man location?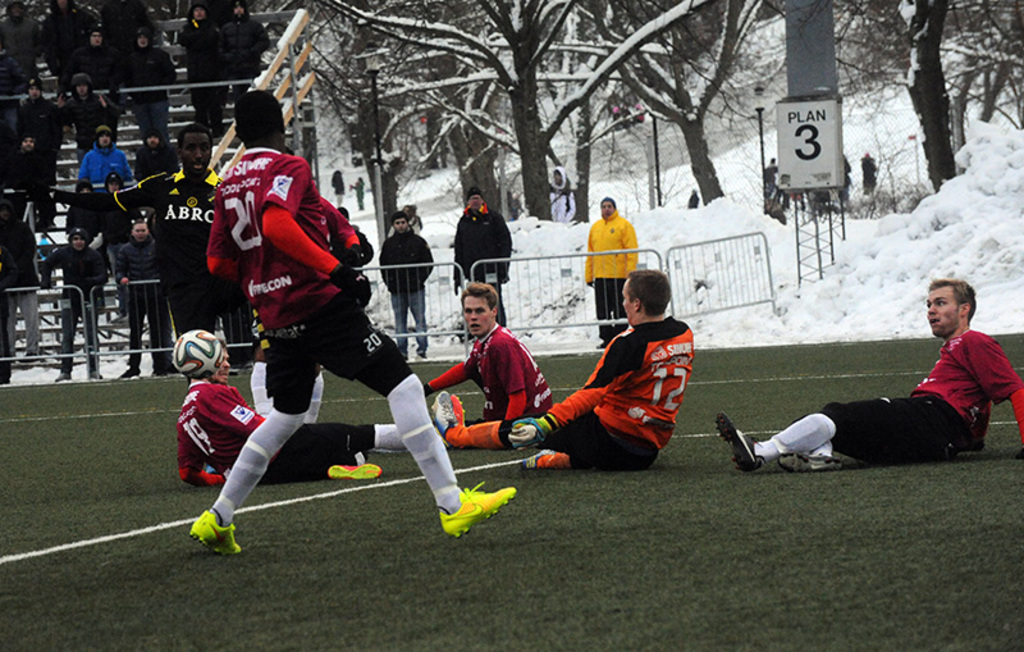
{"left": 4, "top": 74, "right": 63, "bottom": 225}
